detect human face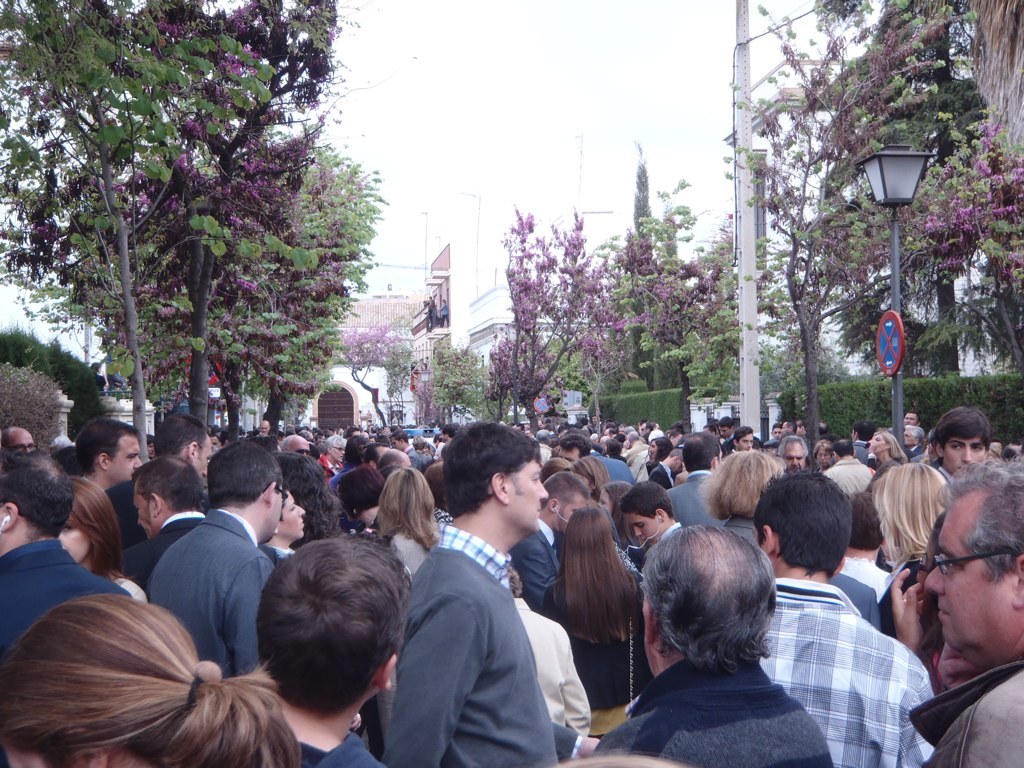
x1=780, y1=443, x2=811, y2=472
